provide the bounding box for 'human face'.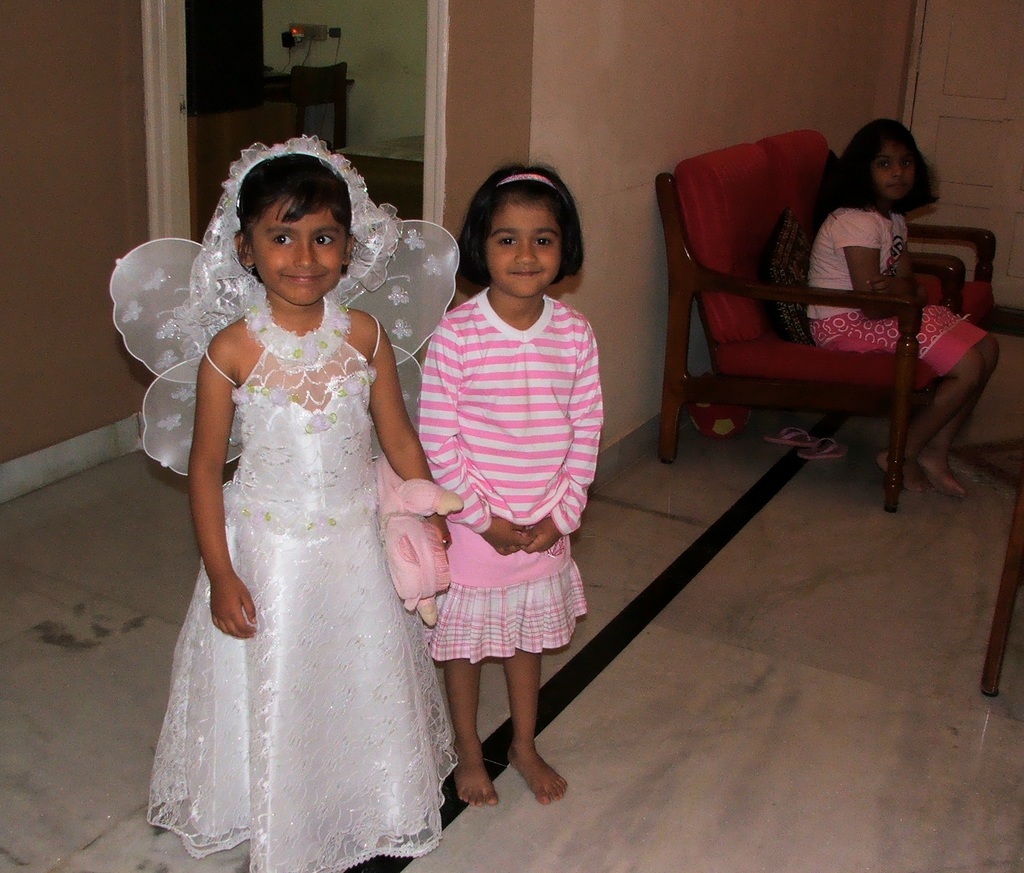
255, 195, 346, 305.
